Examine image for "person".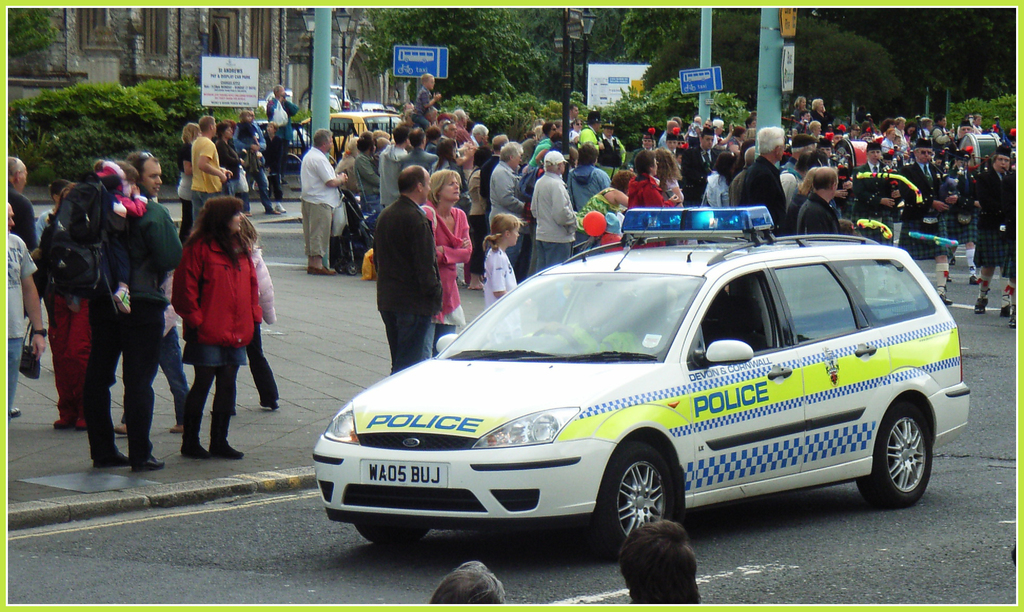
Examination result: (left=979, top=149, right=1020, bottom=313).
